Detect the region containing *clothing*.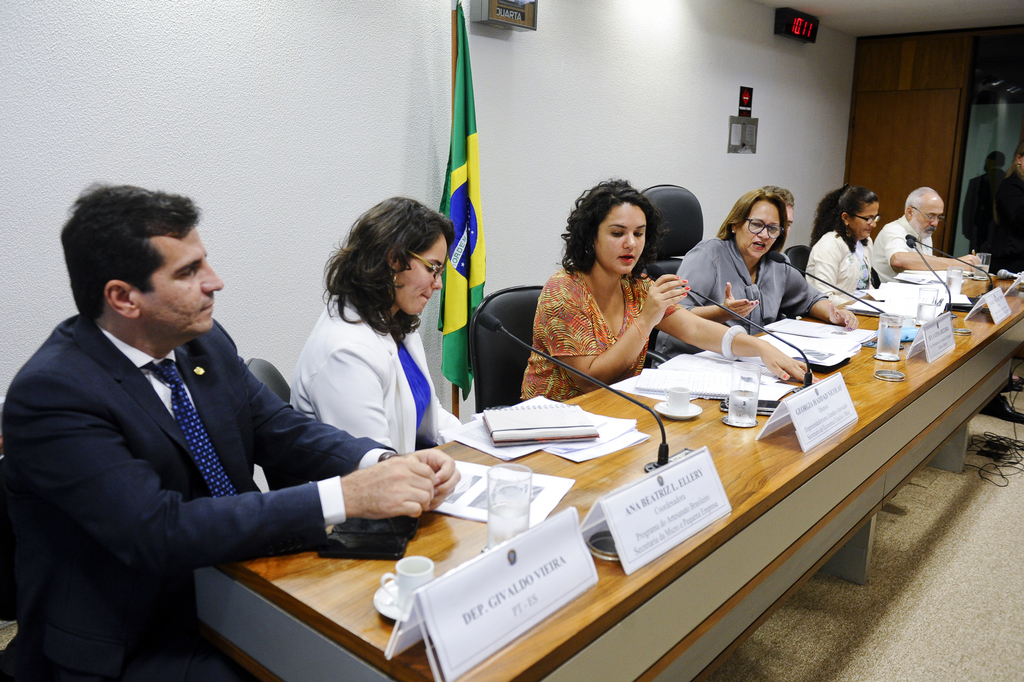
[x1=809, y1=222, x2=890, y2=303].
